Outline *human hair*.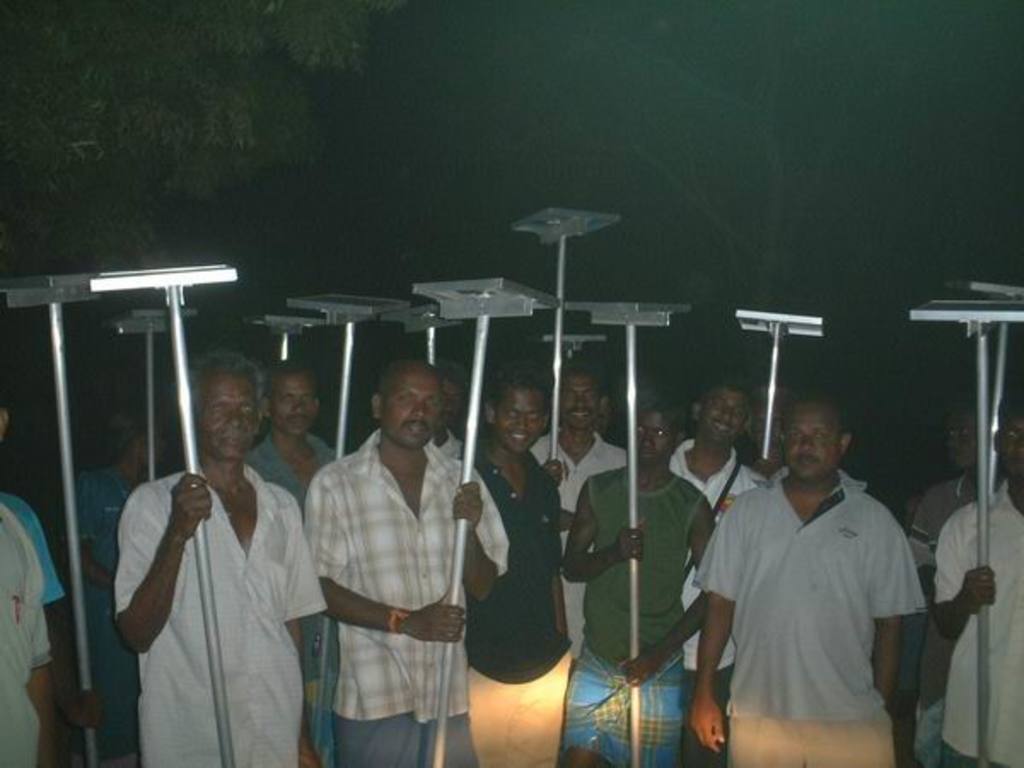
Outline: left=565, top=358, right=597, bottom=381.
